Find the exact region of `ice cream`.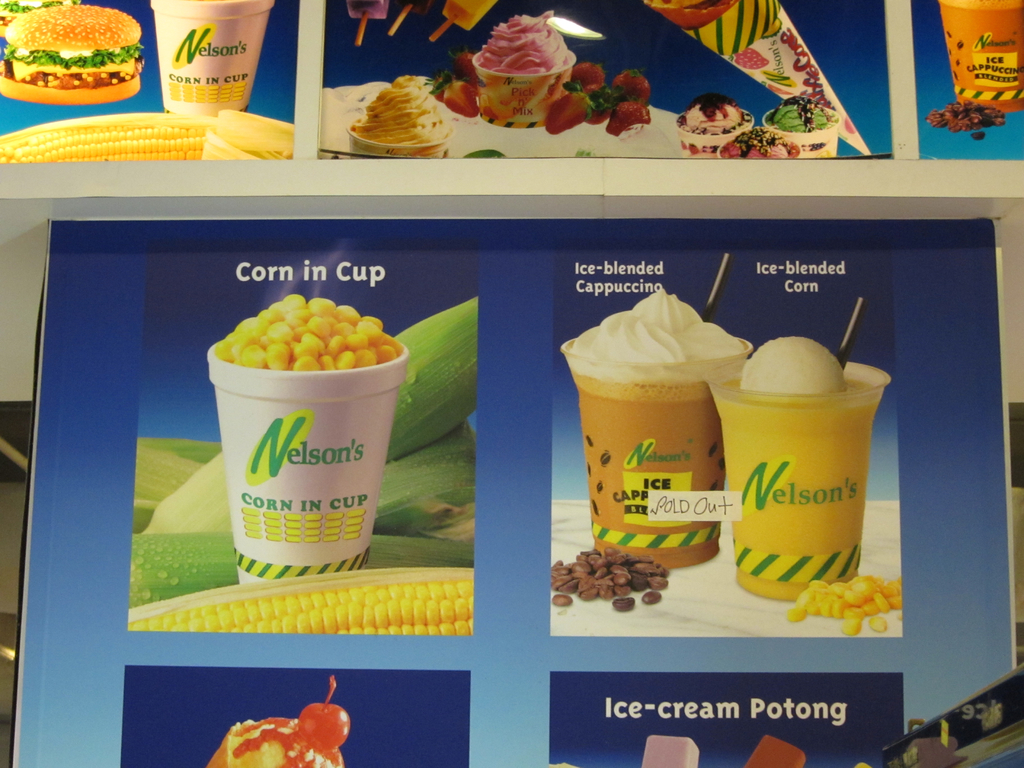
Exact region: [682,95,749,136].
